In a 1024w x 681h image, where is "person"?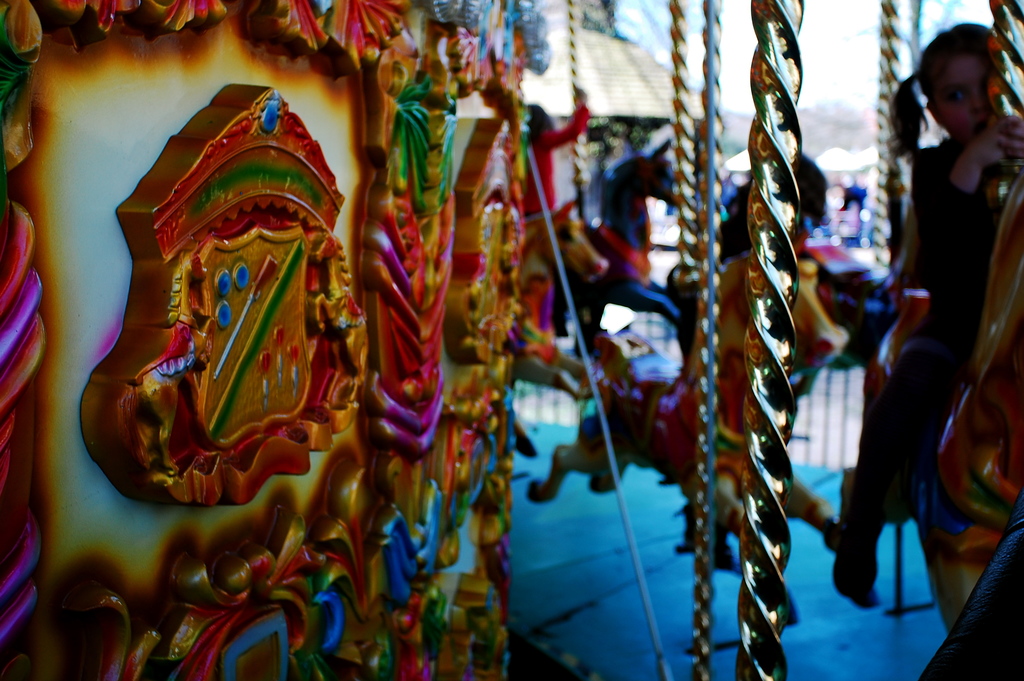
box(525, 74, 600, 226).
